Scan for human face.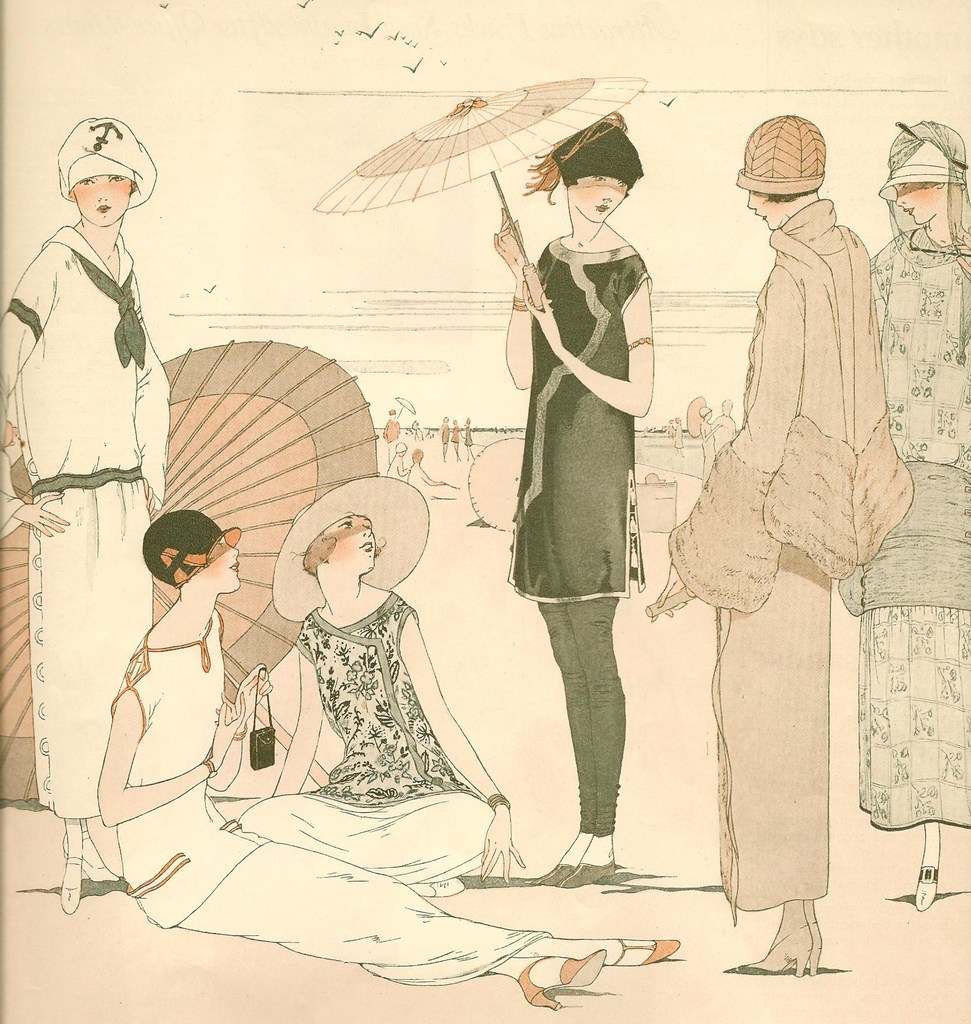
Scan result: <bbox>71, 170, 129, 225</bbox>.
